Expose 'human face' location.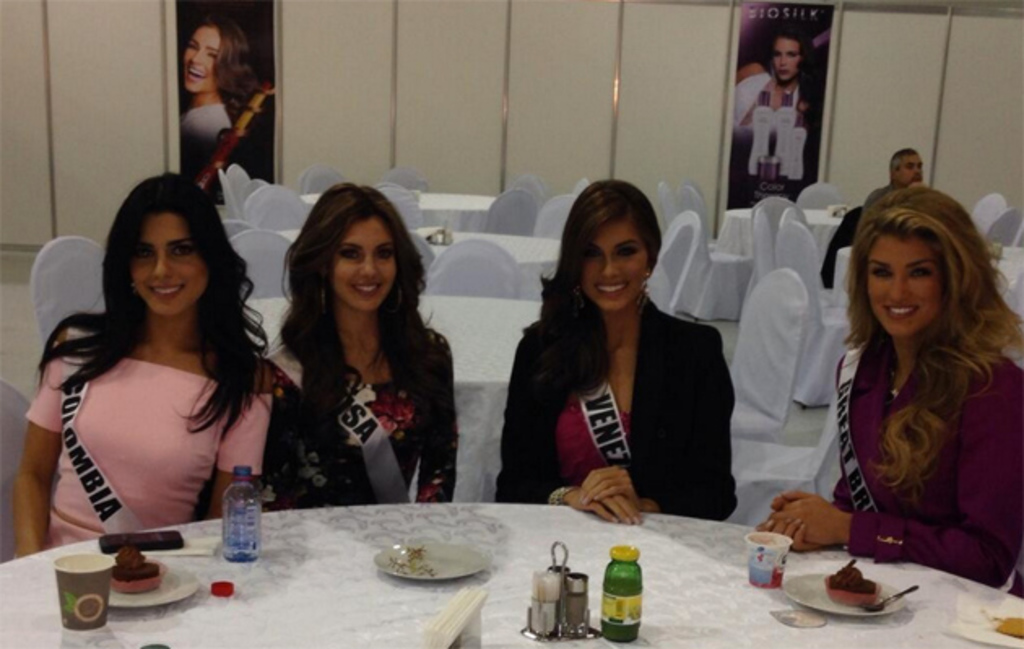
Exposed at crop(179, 26, 210, 85).
